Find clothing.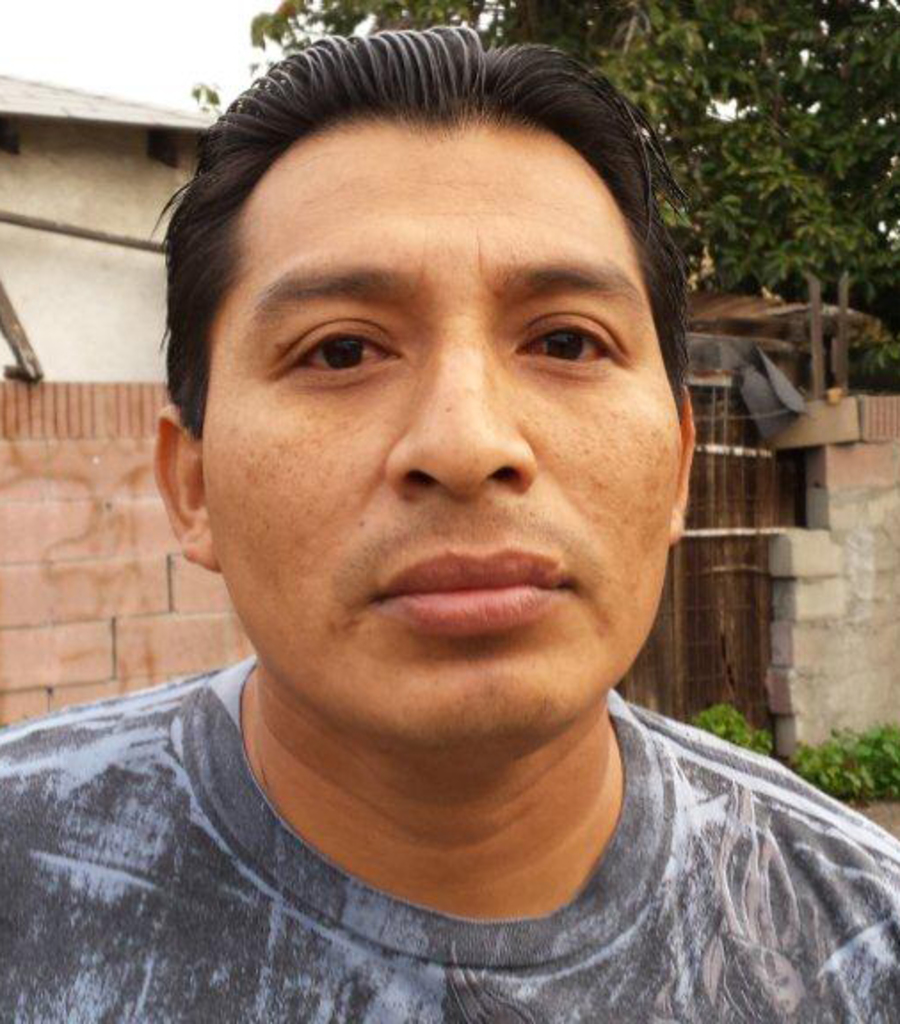
<bbox>7, 656, 899, 1010</bbox>.
